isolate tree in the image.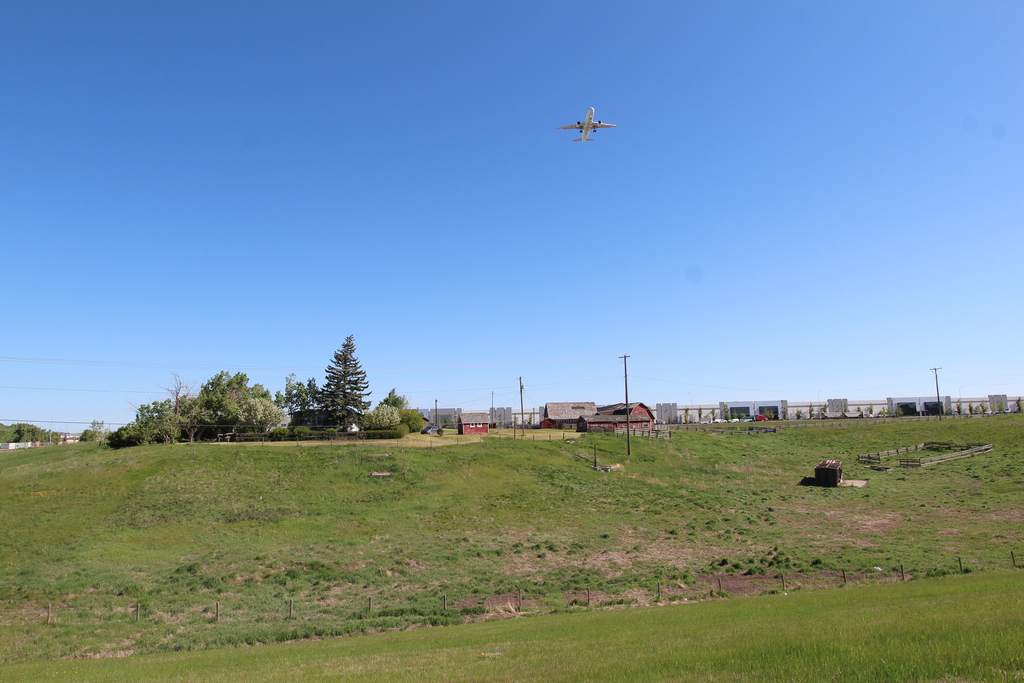
Isolated region: 525:411:531:425.
